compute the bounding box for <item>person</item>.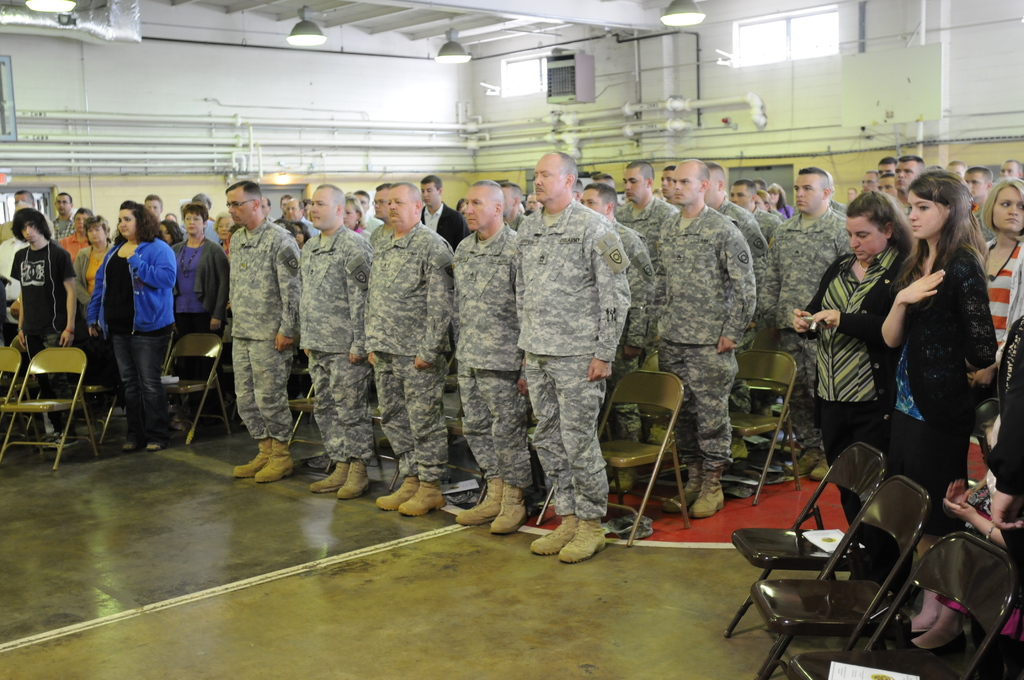
<region>748, 182, 785, 224</region>.
